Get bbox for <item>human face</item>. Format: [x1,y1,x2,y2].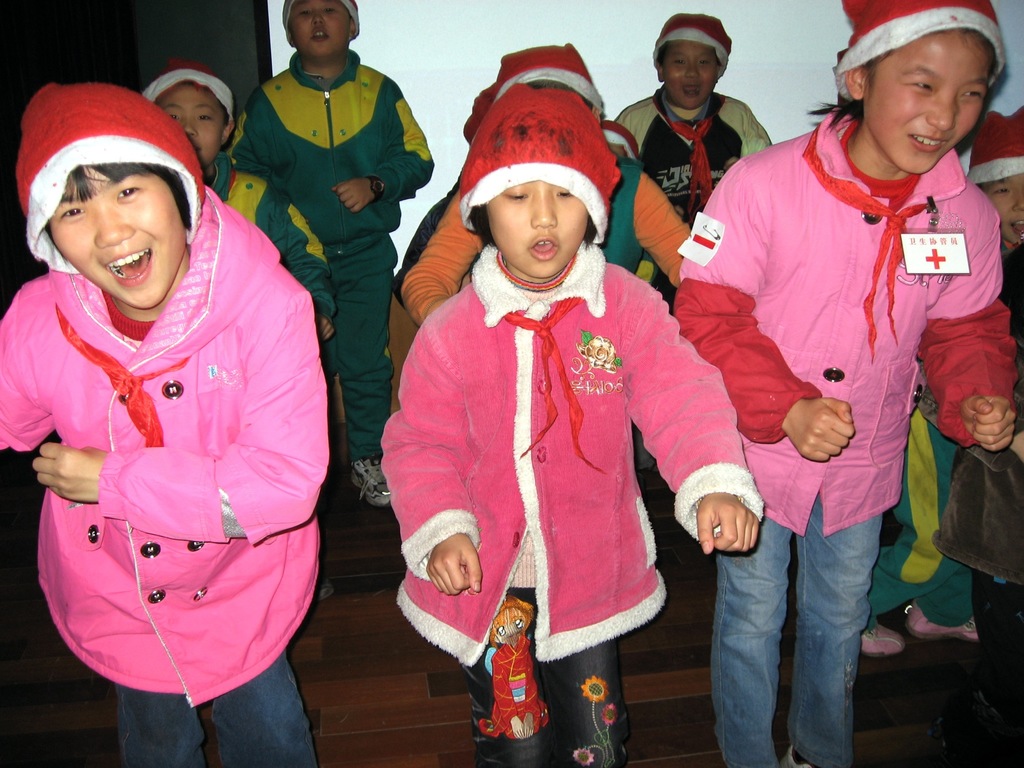
[865,33,990,172].
